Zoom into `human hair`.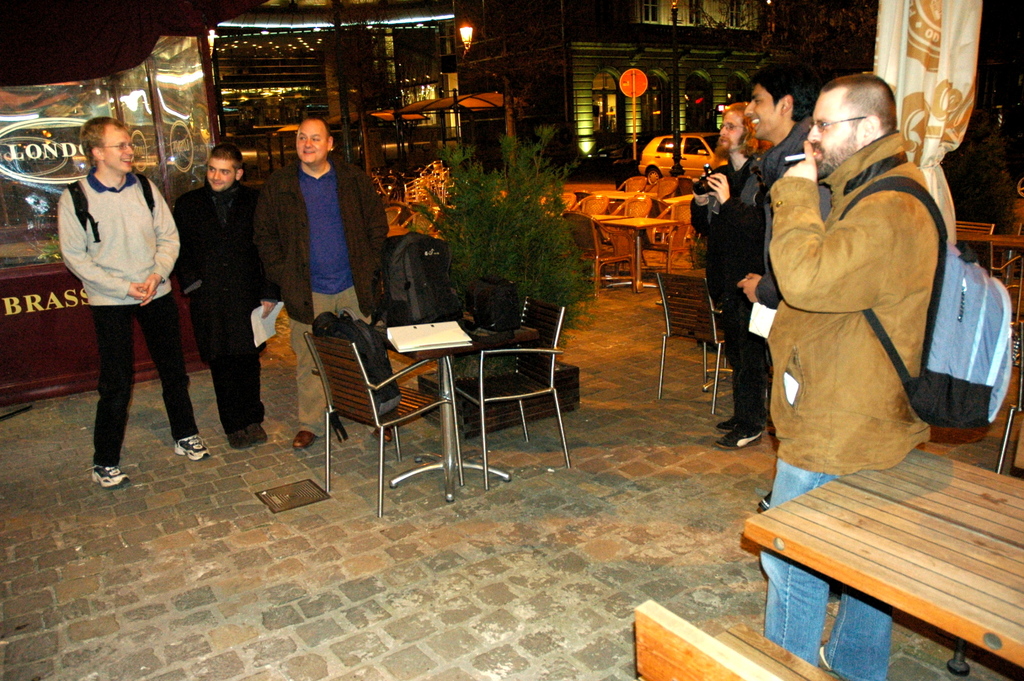
Zoom target: 276/106/334/170.
